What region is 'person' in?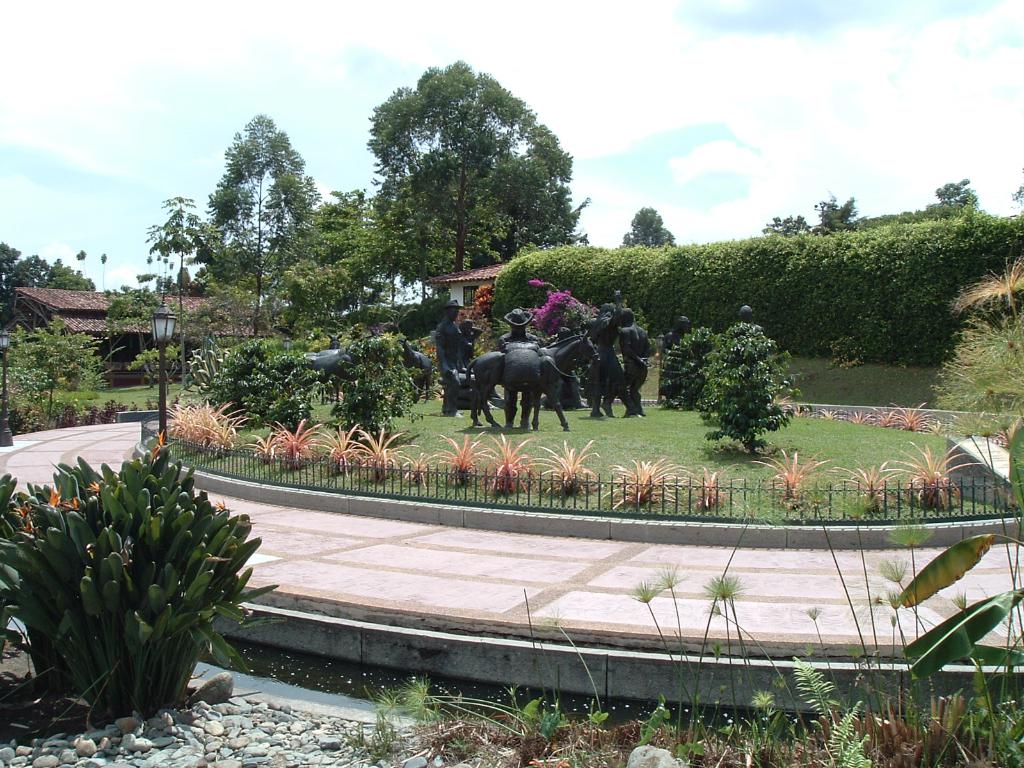
{"left": 659, "top": 316, "right": 692, "bottom": 406}.
